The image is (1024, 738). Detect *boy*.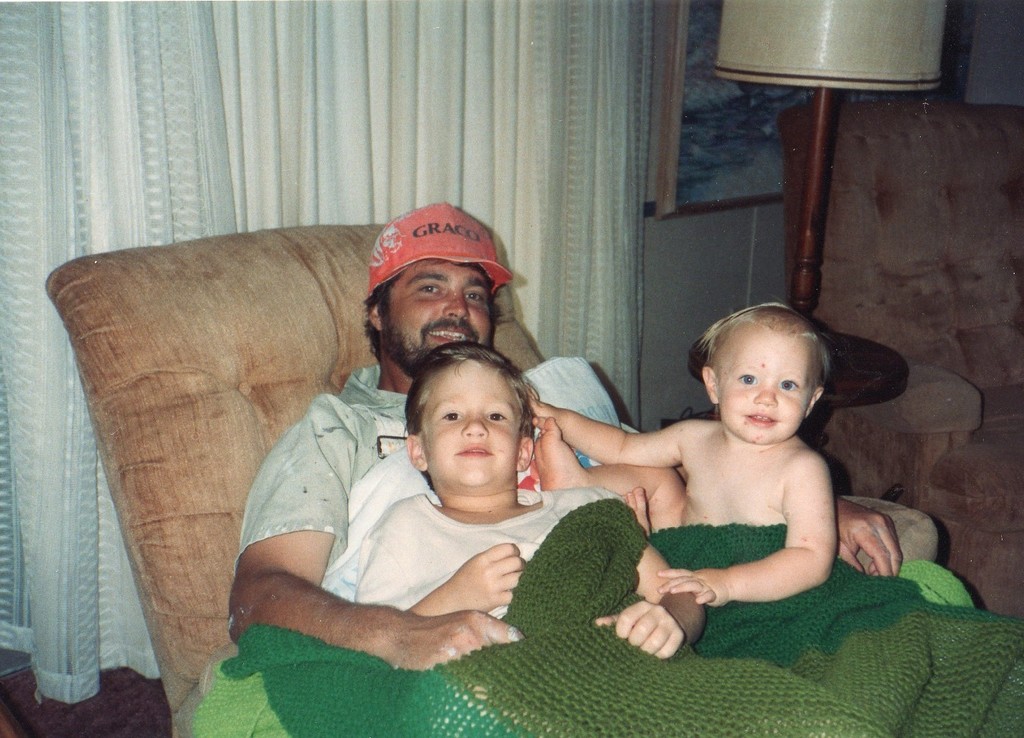
Detection: 352, 343, 715, 663.
